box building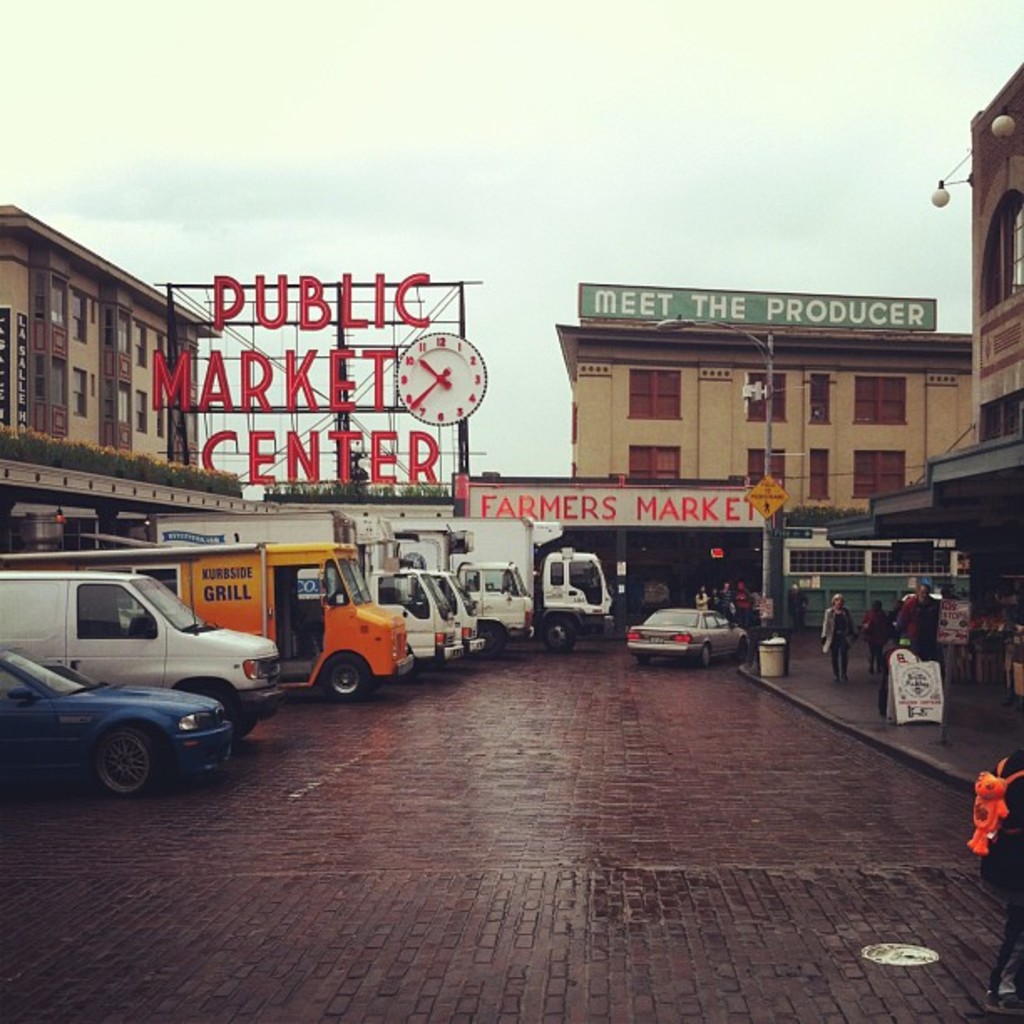
(left=827, top=67, right=1022, bottom=596)
